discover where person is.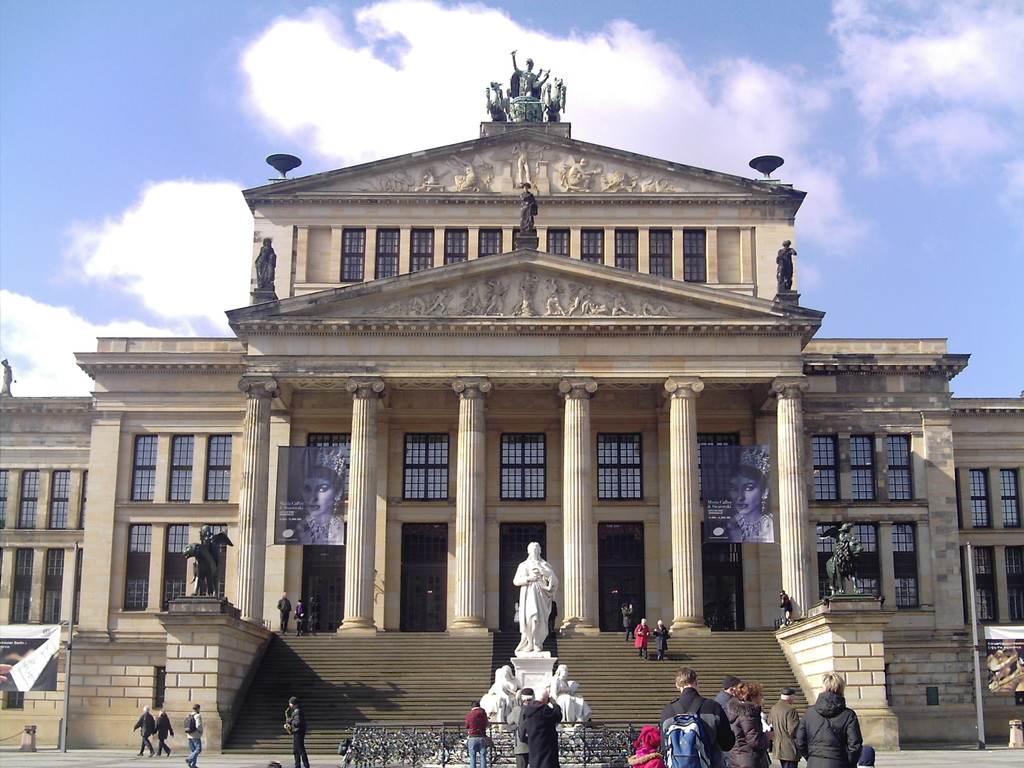
Discovered at <box>714,446,772,543</box>.
